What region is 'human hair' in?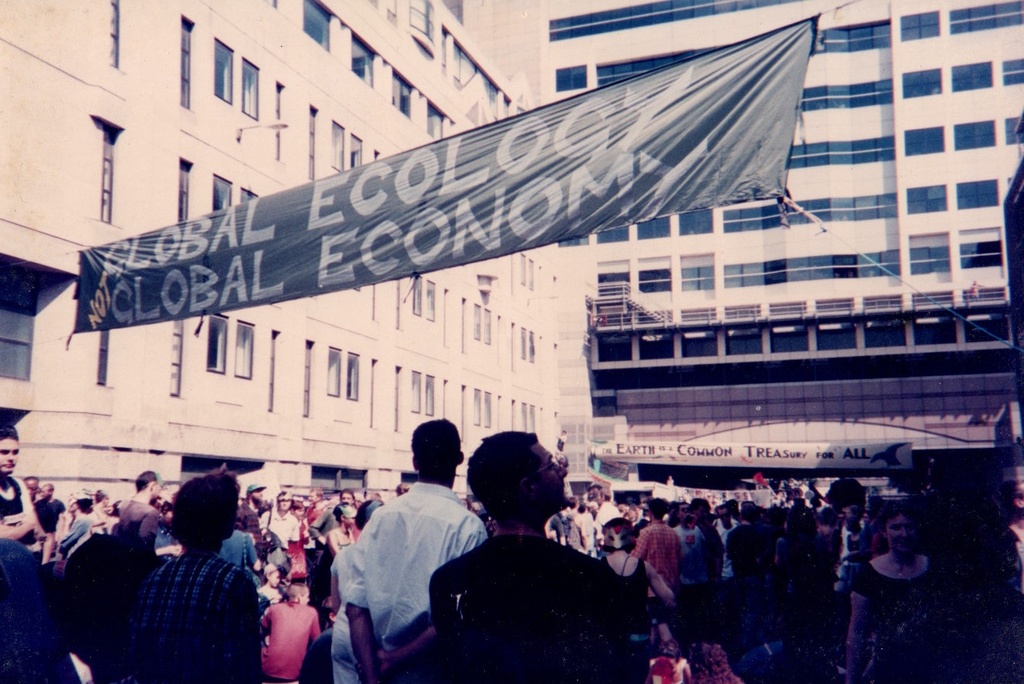
<bbox>464, 431, 539, 527</bbox>.
